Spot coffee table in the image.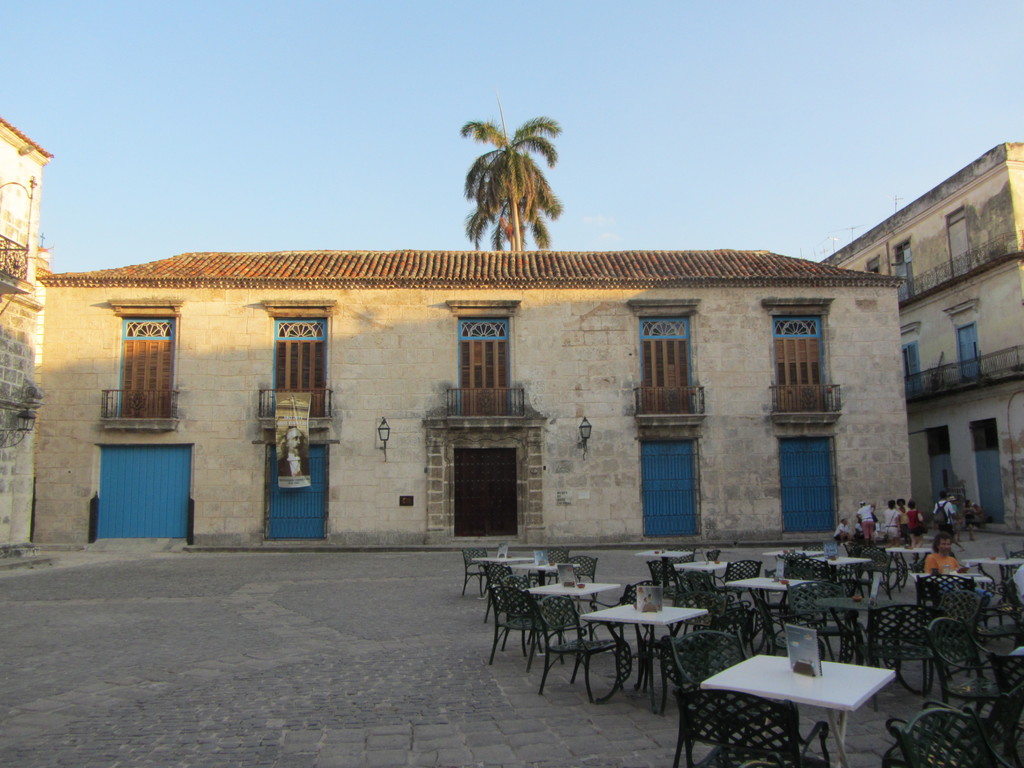
coffee table found at (758, 542, 825, 574).
